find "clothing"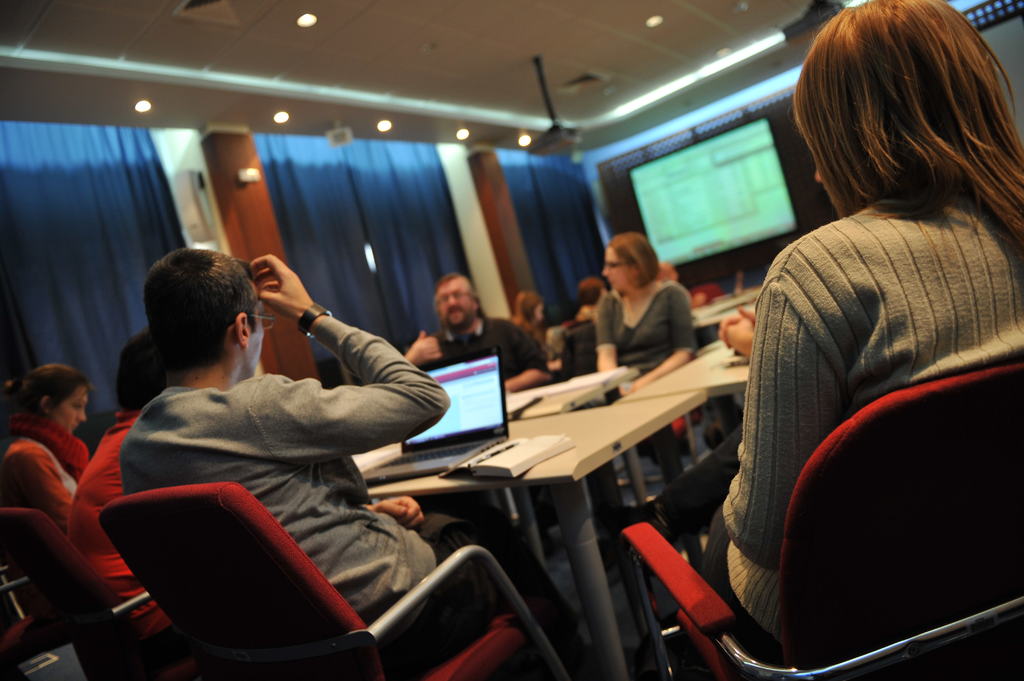
[left=422, top=314, right=550, bottom=384]
